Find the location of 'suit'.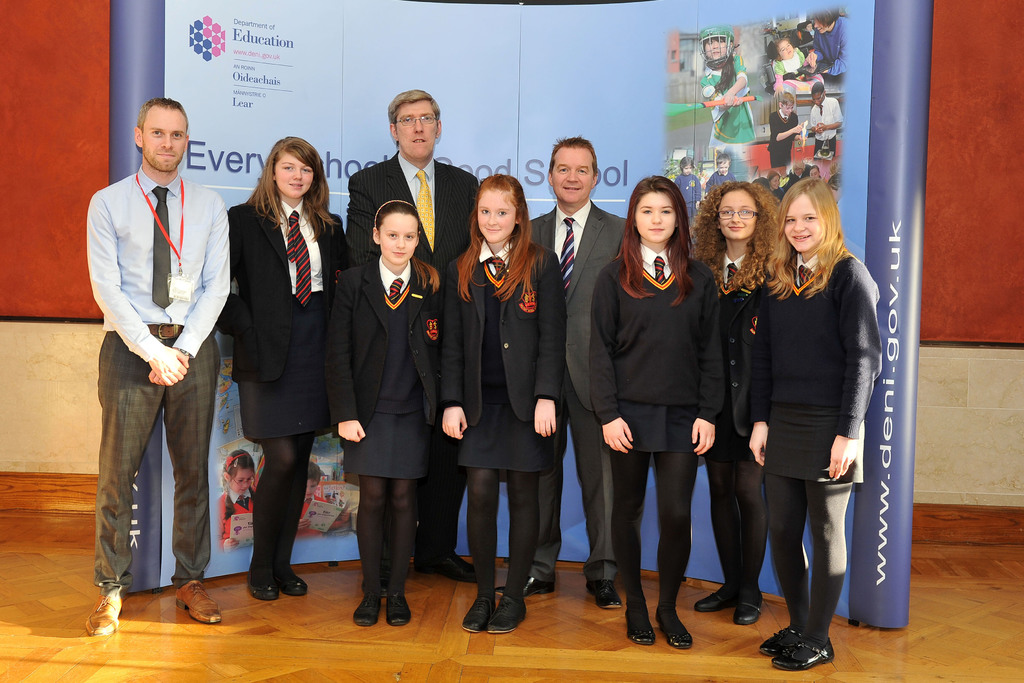
Location: [left=707, top=250, right=767, bottom=600].
